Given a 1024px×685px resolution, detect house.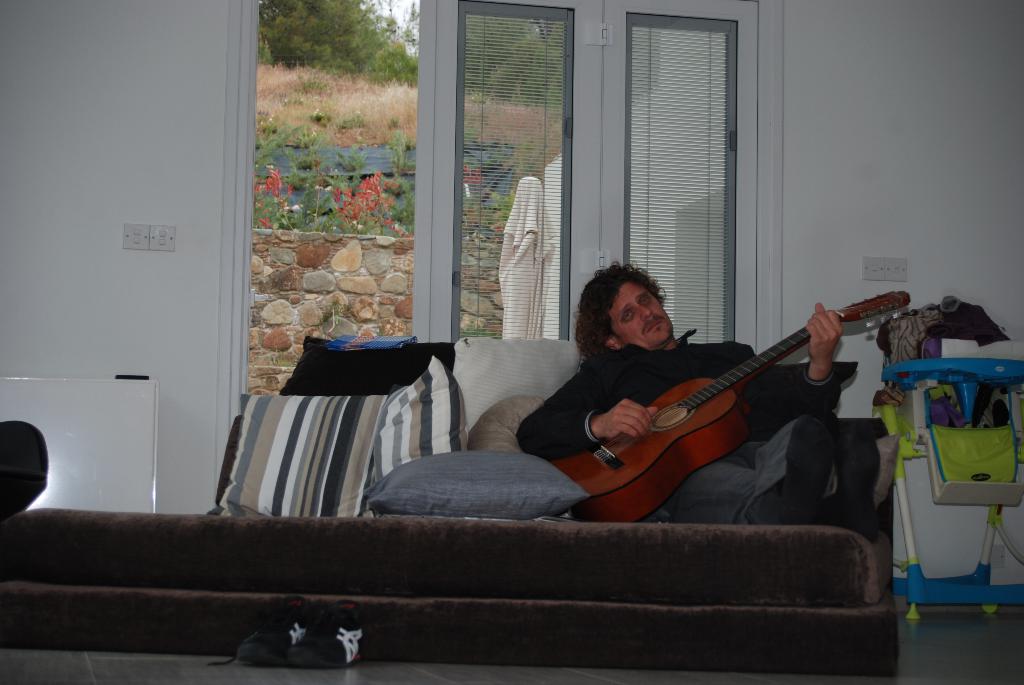
box=[0, 0, 1023, 684].
